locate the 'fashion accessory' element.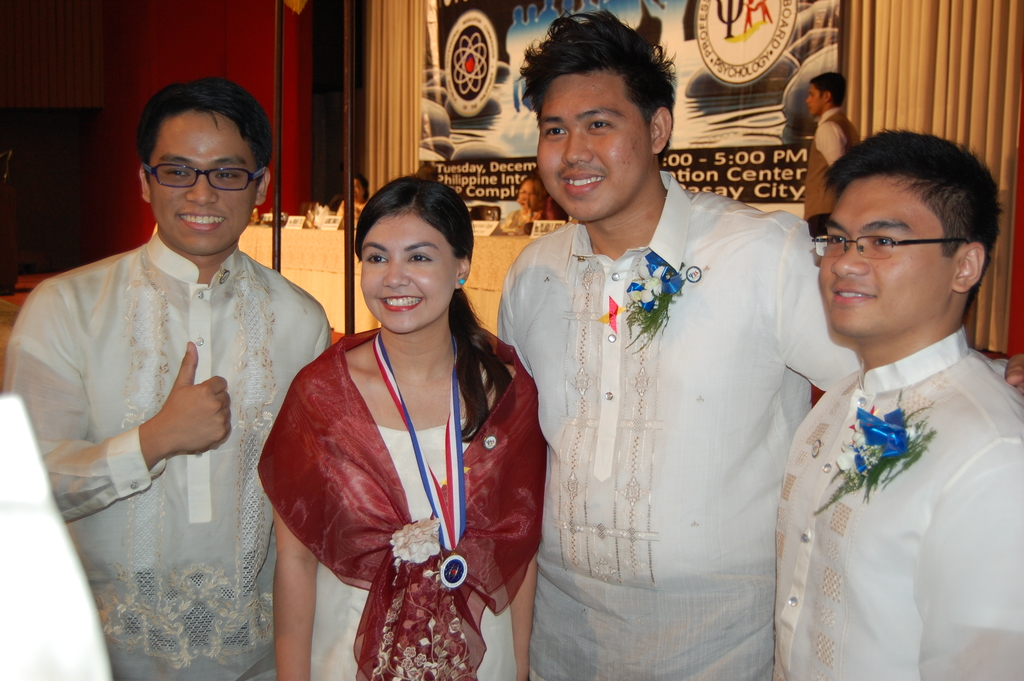
Element bbox: 372:332:469:588.
